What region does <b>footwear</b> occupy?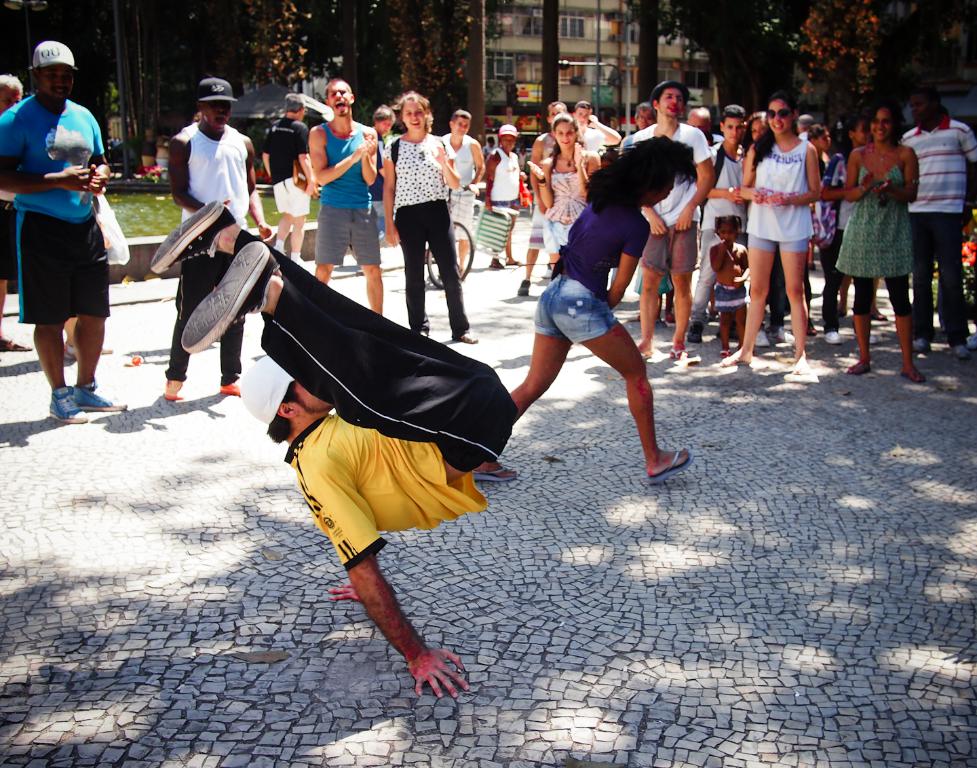
99,345,116,354.
